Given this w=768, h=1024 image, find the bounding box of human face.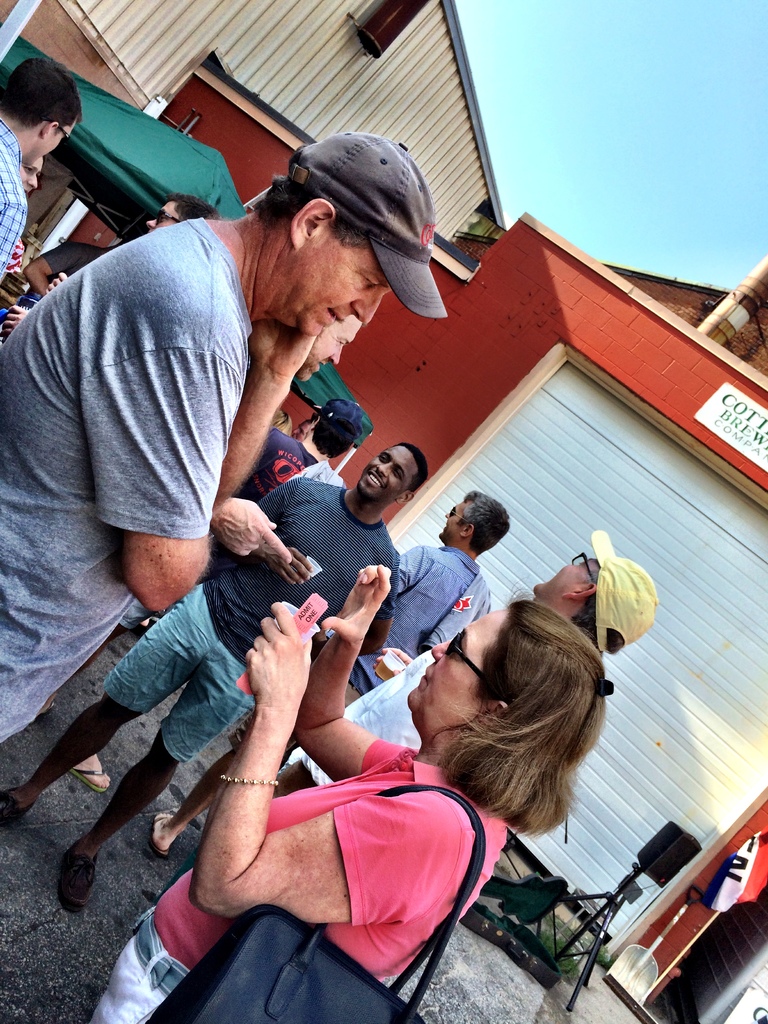
21/153/35/189.
